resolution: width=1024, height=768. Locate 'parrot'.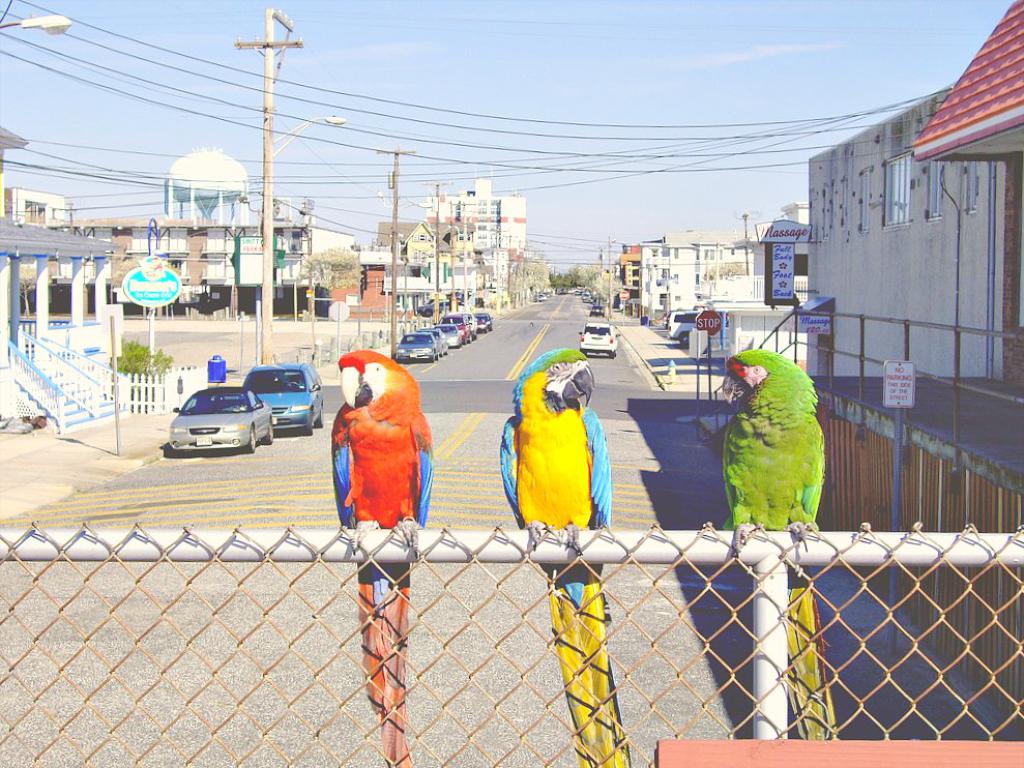
pyautogui.locateOnScreen(718, 344, 855, 740).
